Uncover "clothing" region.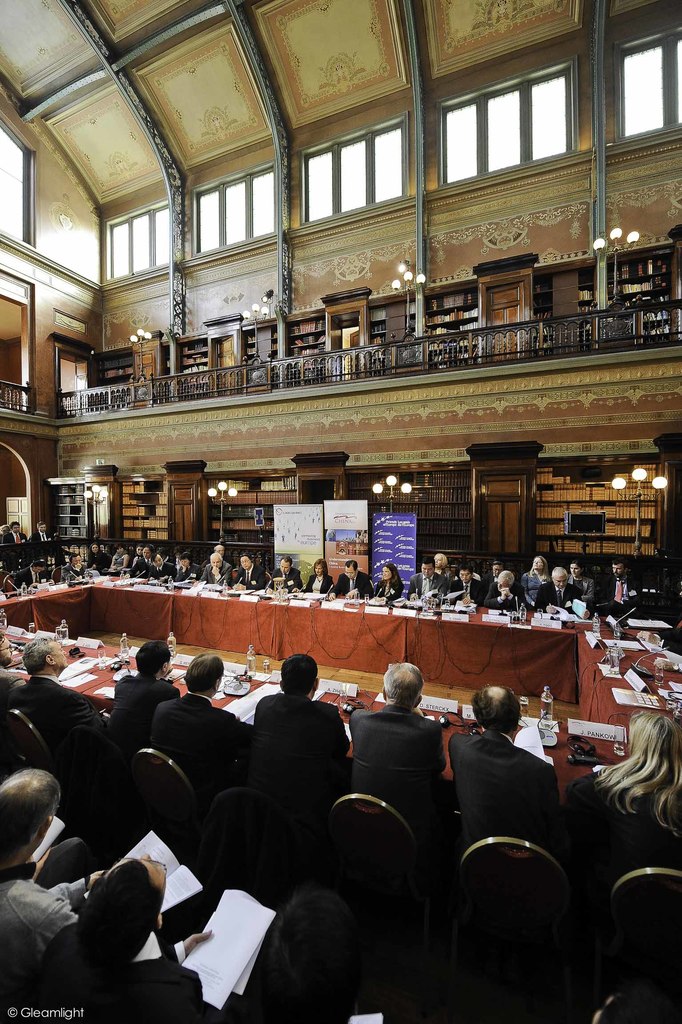
Uncovered: left=1, top=671, right=681, bottom=1023.
